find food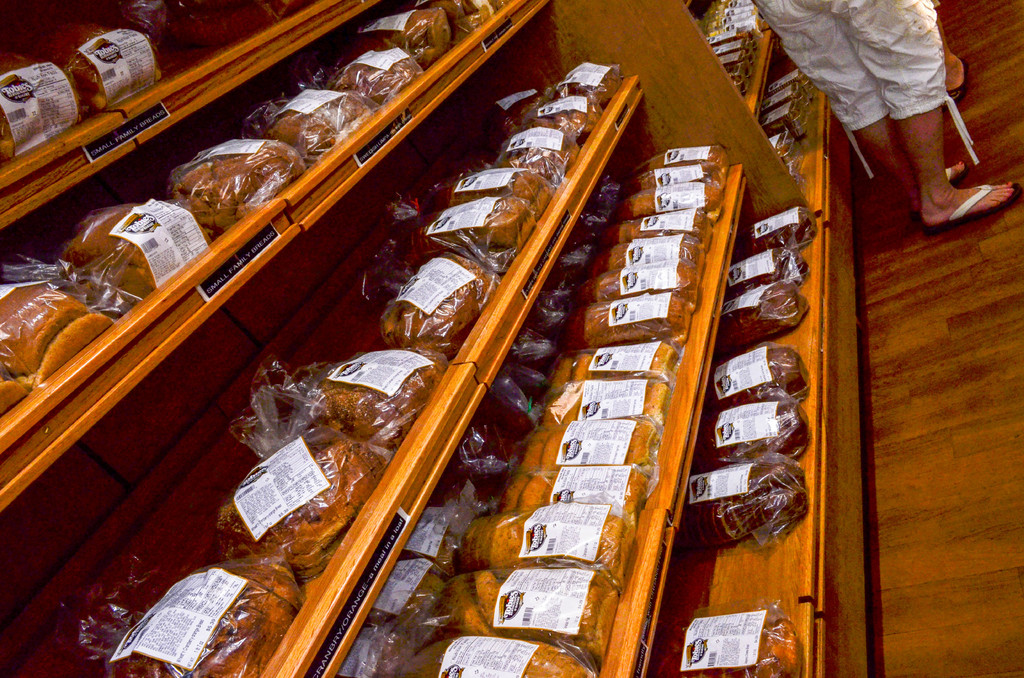
region(36, 24, 161, 117)
